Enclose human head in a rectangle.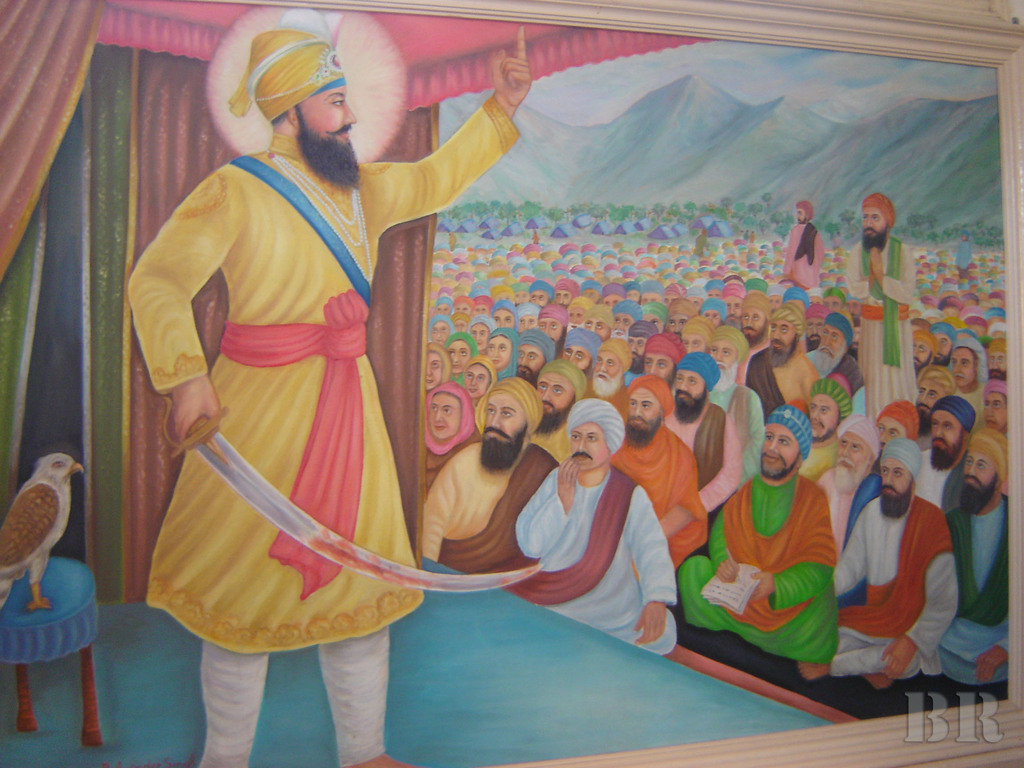
locate(515, 298, 540, 331).
